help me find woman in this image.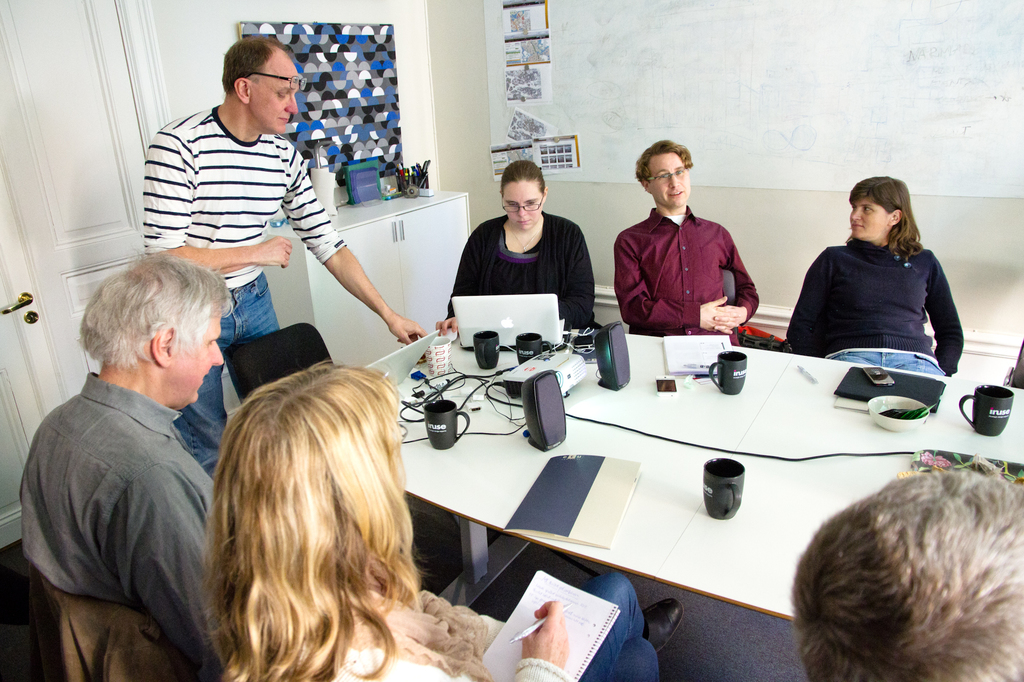
Found it: (431,162,596,333).
